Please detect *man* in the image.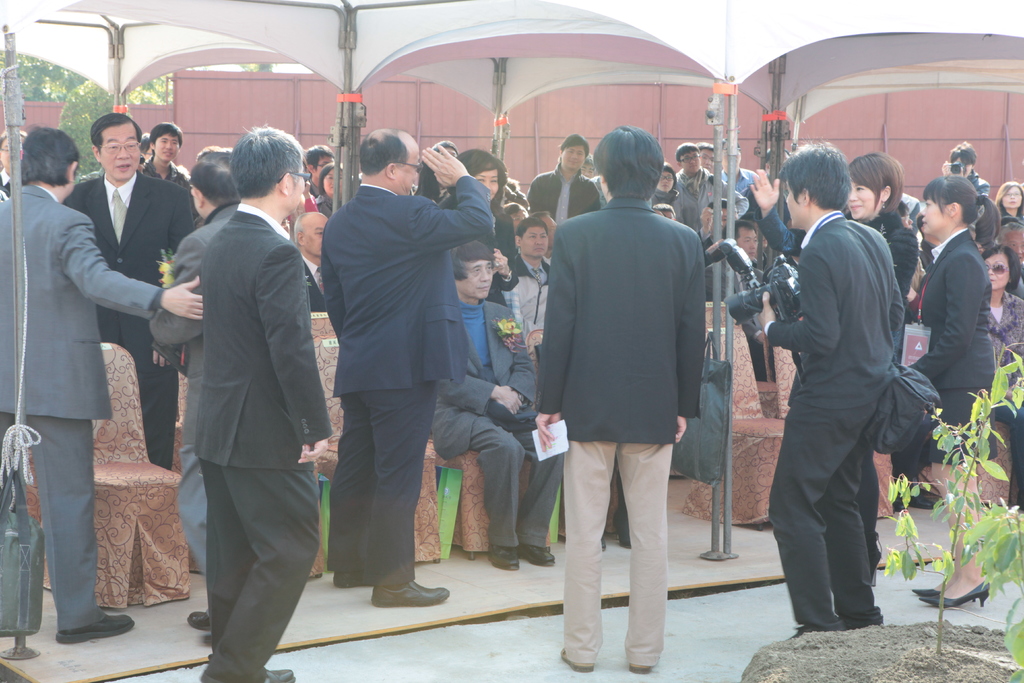
locate(151, 151, 235, 633).
